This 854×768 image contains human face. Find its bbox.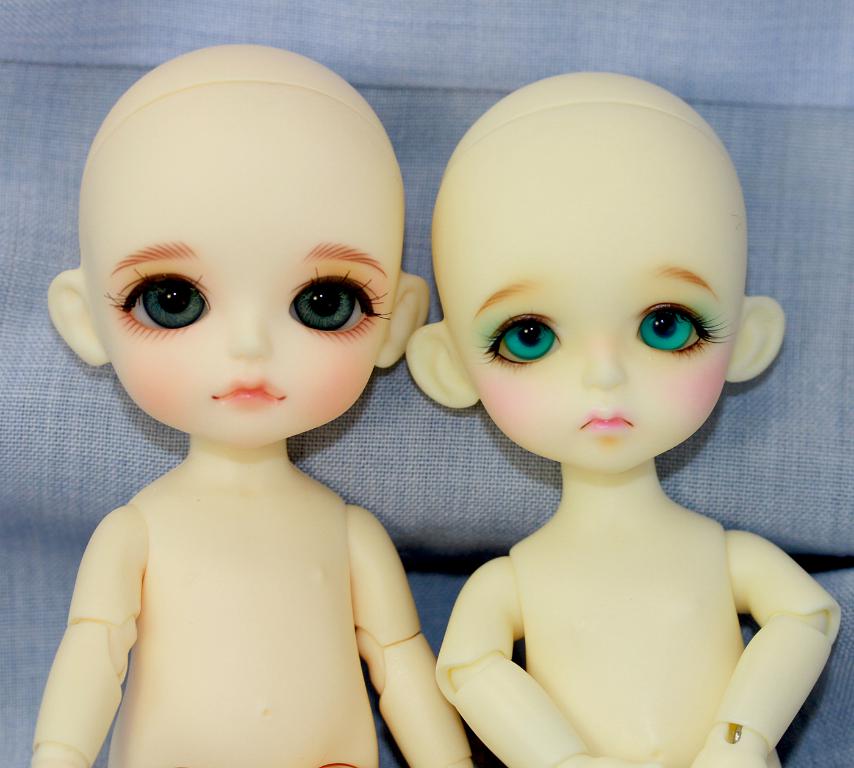
(91,89,409,448).
